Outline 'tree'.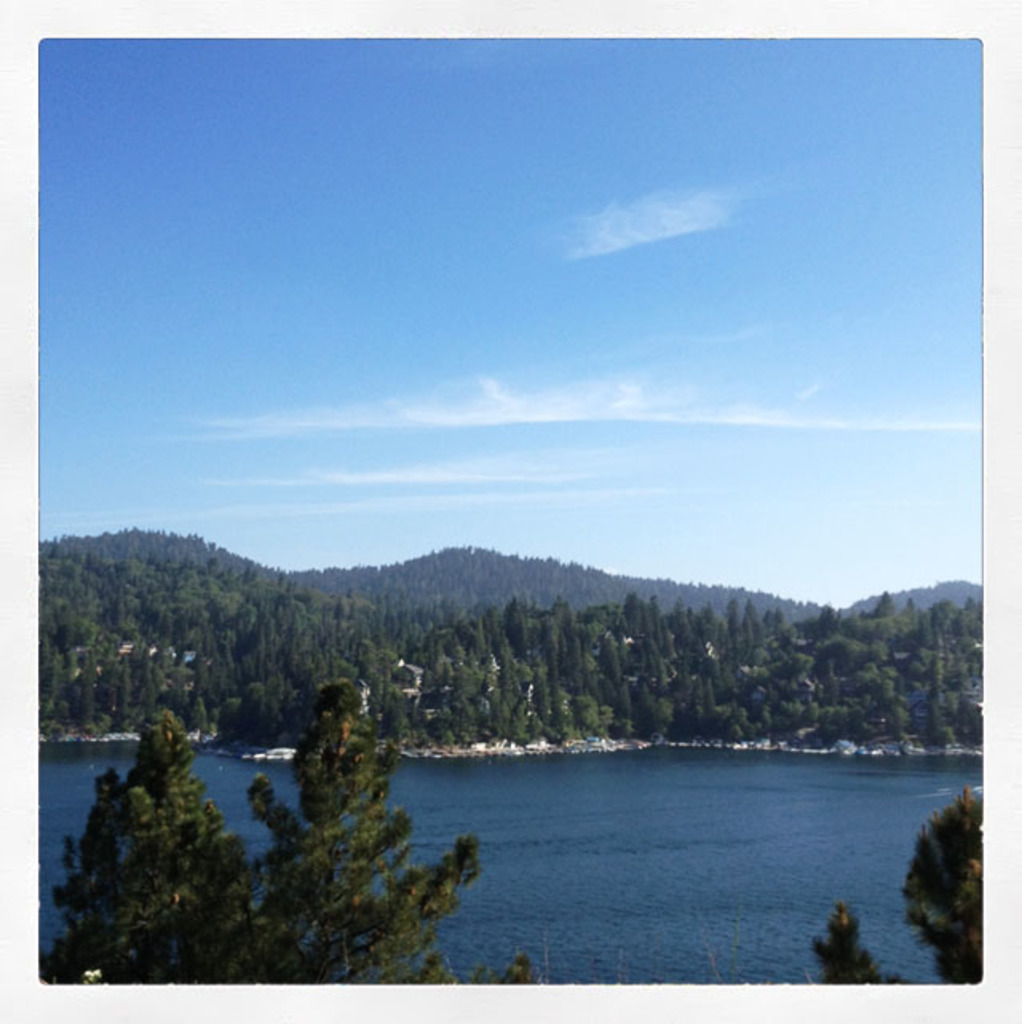
Outline: box=[802, 792, 993, 986].
